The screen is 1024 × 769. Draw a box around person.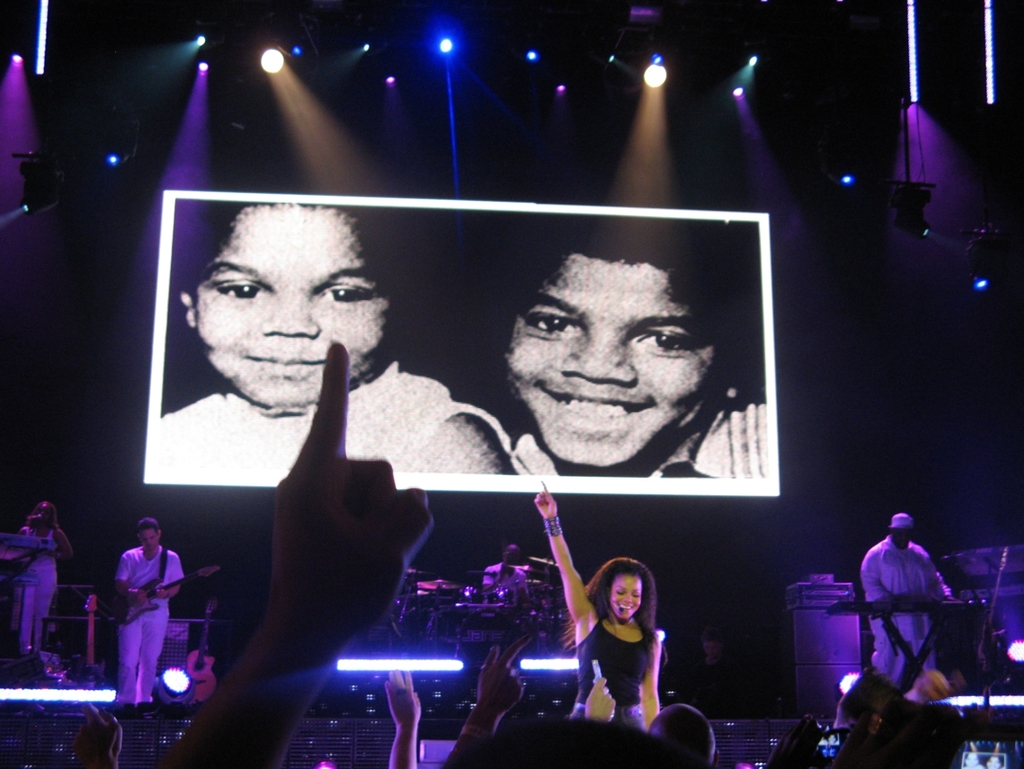
BBox(8, 499, 75, 657).
